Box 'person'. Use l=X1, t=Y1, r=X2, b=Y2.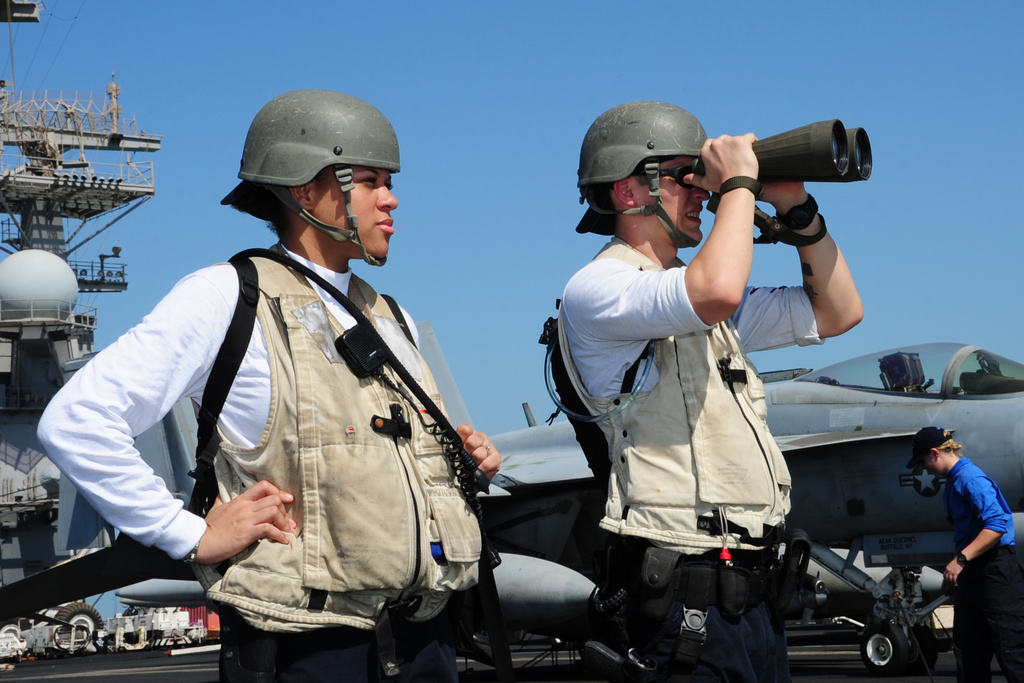
l=546, t=94, r=870, b=682.
